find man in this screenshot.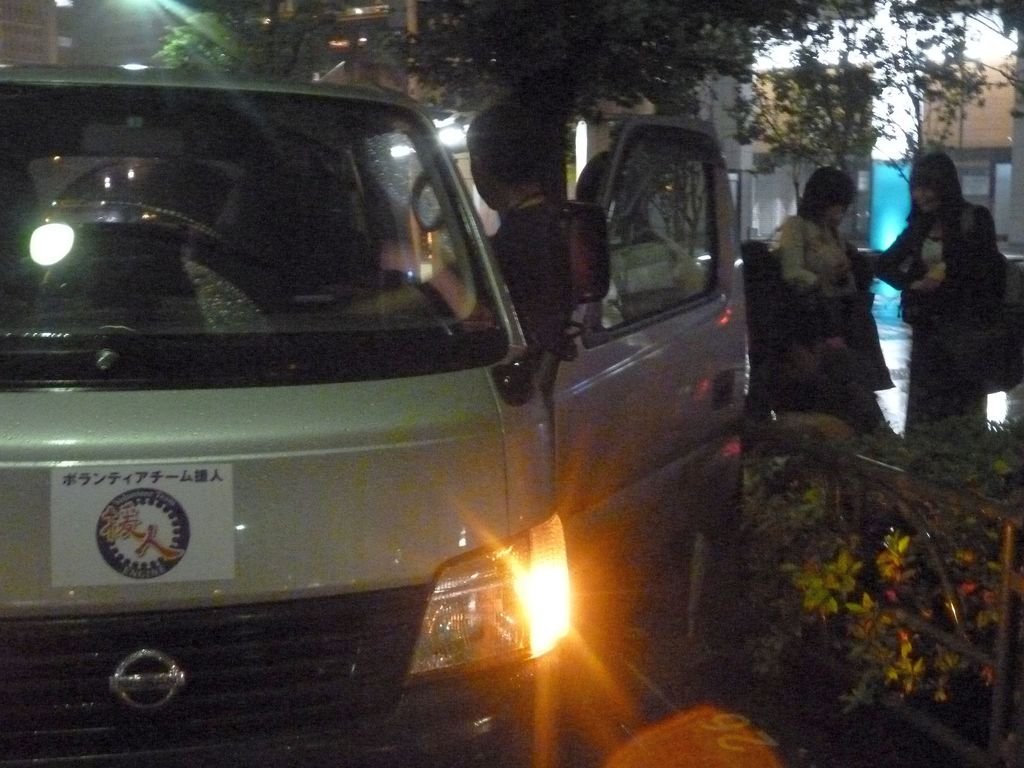
The bounding box for man is box(893, 137, 1020, 449).
